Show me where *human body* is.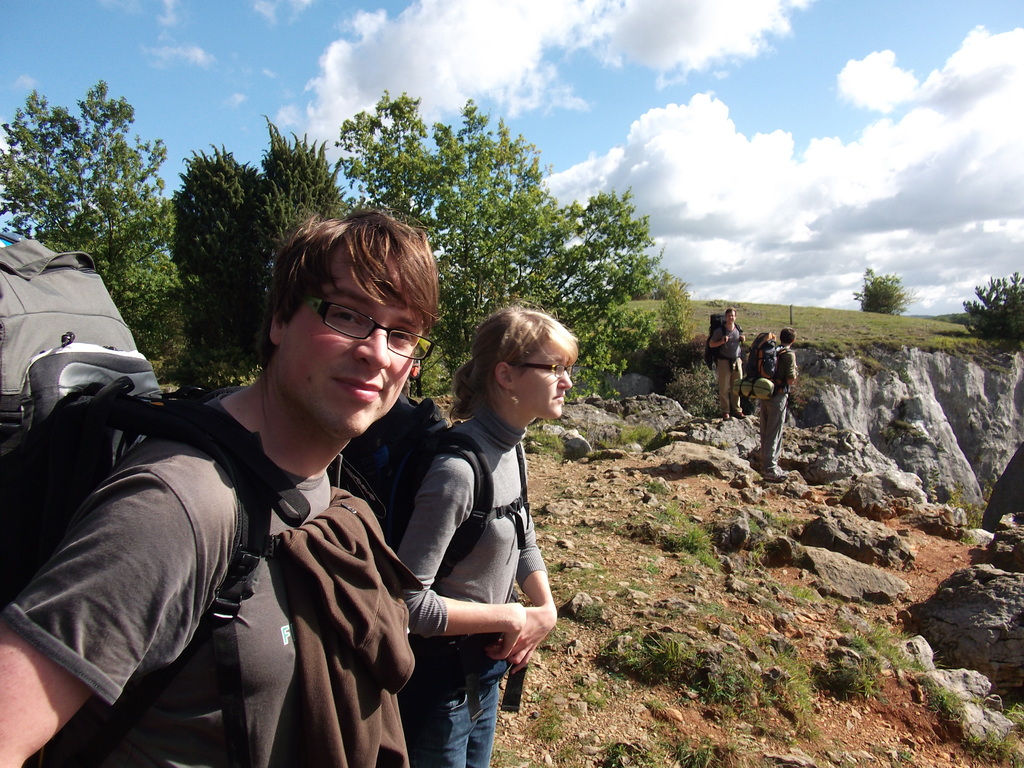
*human body* is at l=754, t=320, r=787, b=483.
